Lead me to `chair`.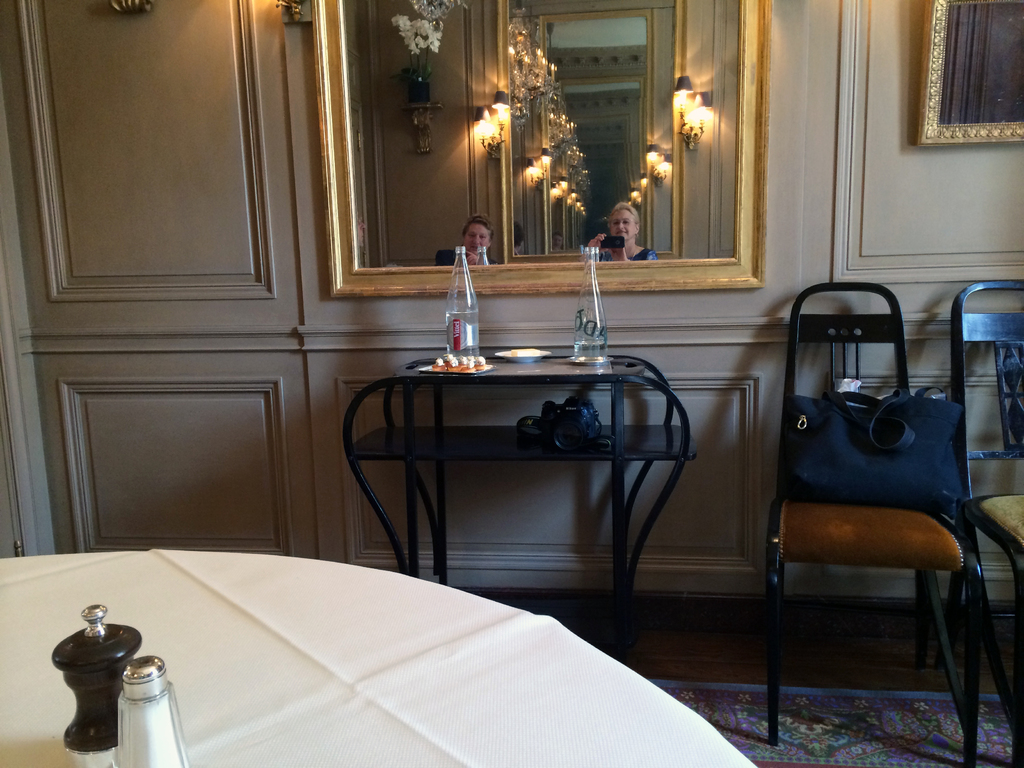
Lead to x1=954, y1=284, x2=1023, y2=753.
